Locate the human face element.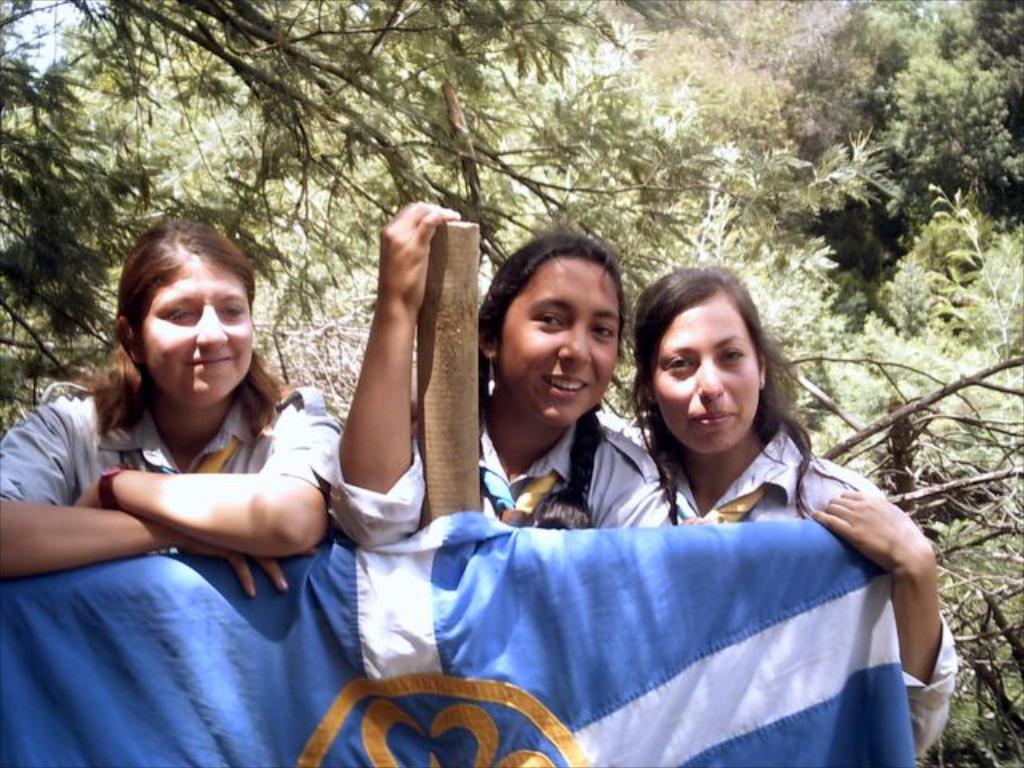
Element bbox: 653,288,755,456.
